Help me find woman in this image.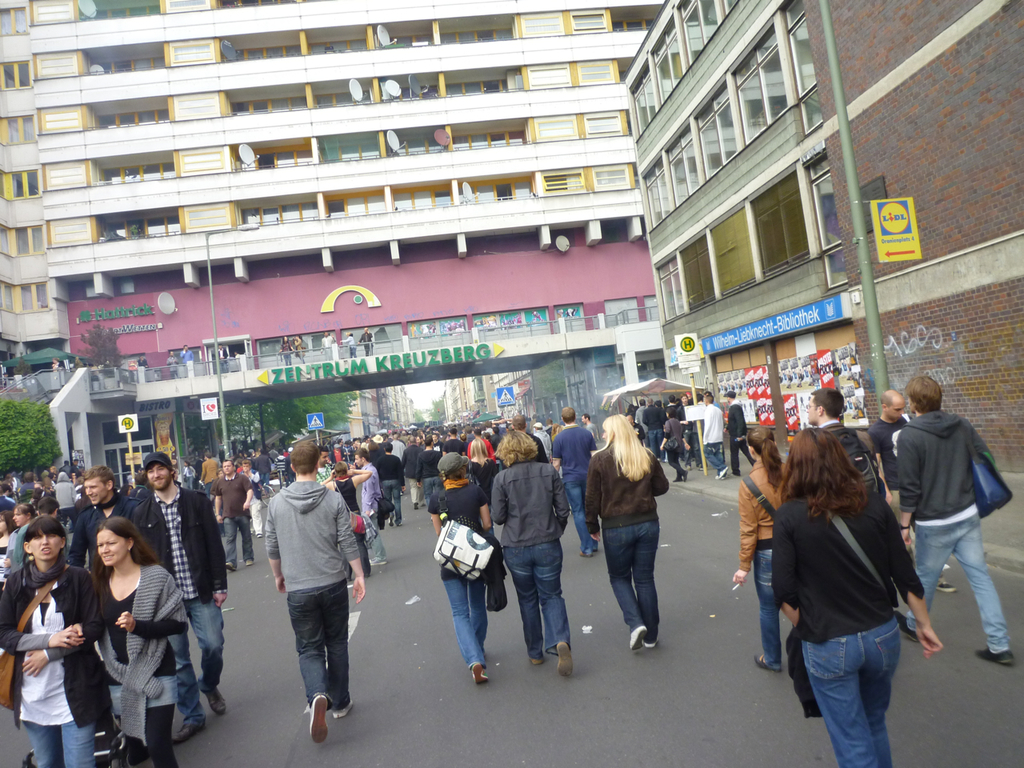
Found it: 490:430:571:678.
